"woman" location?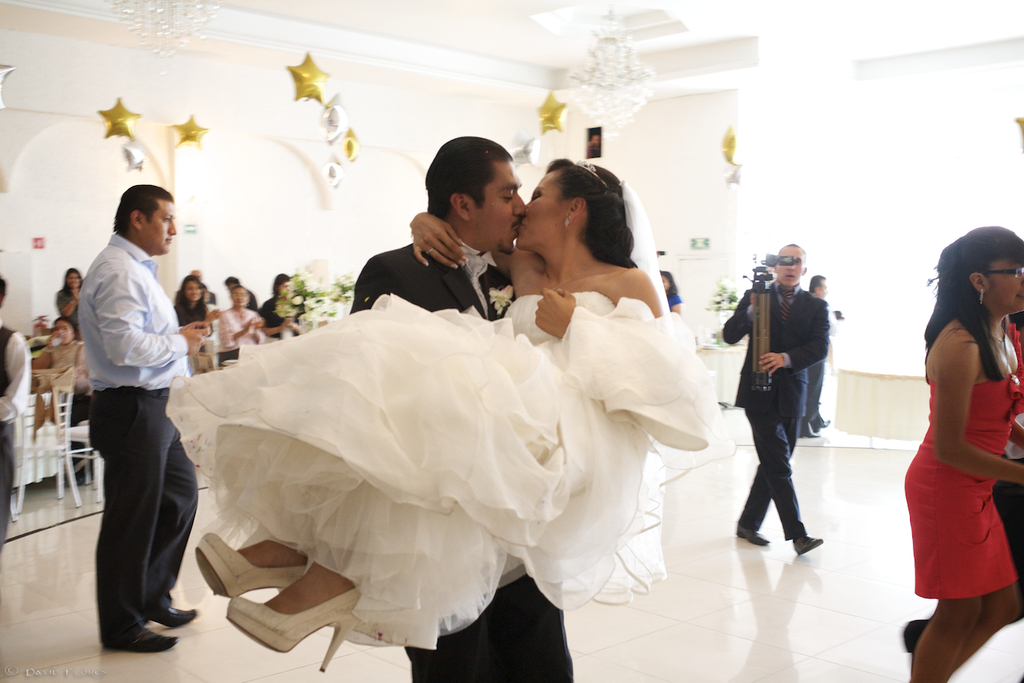
Rect(658, 269, 682, 316)
